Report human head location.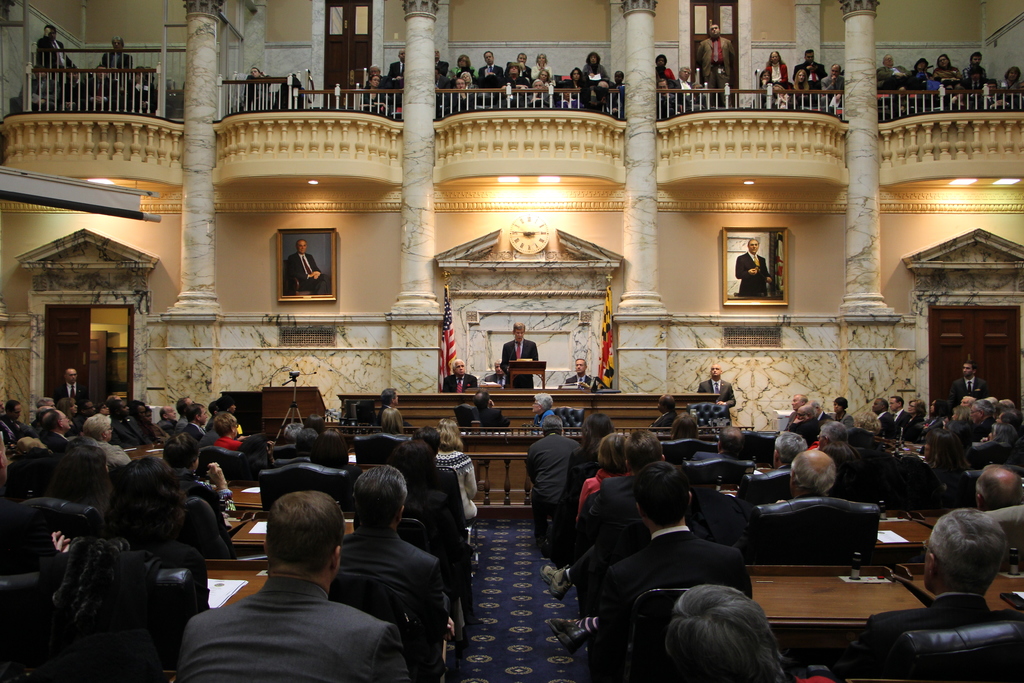
Report: l=915, t=57, r=931, b=73.
